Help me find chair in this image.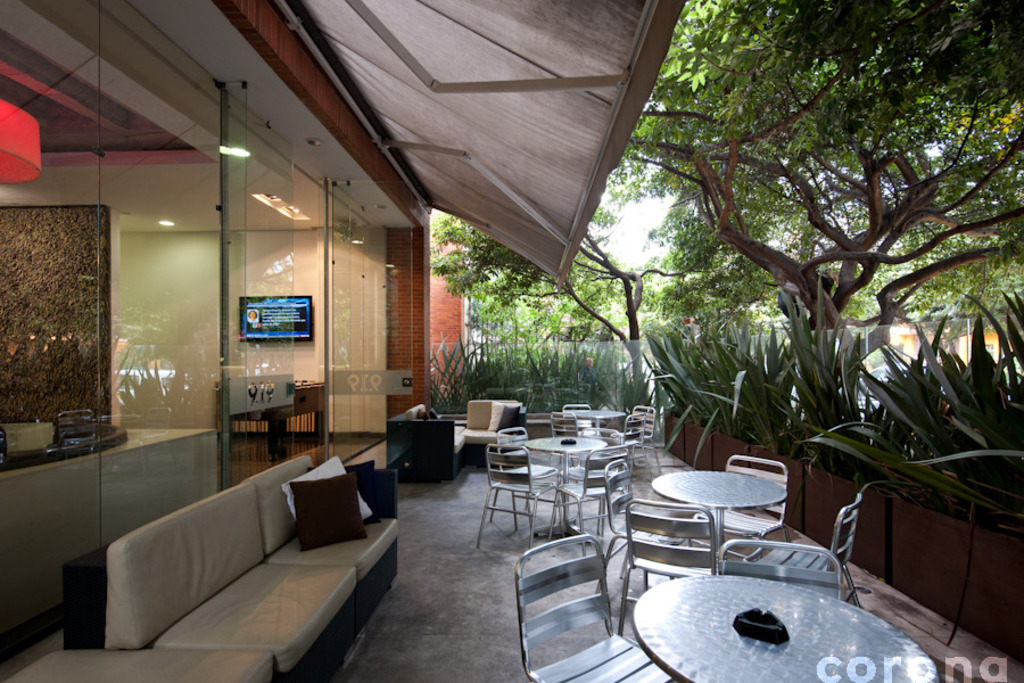
Found it: box(494, 423, 558, 530).
